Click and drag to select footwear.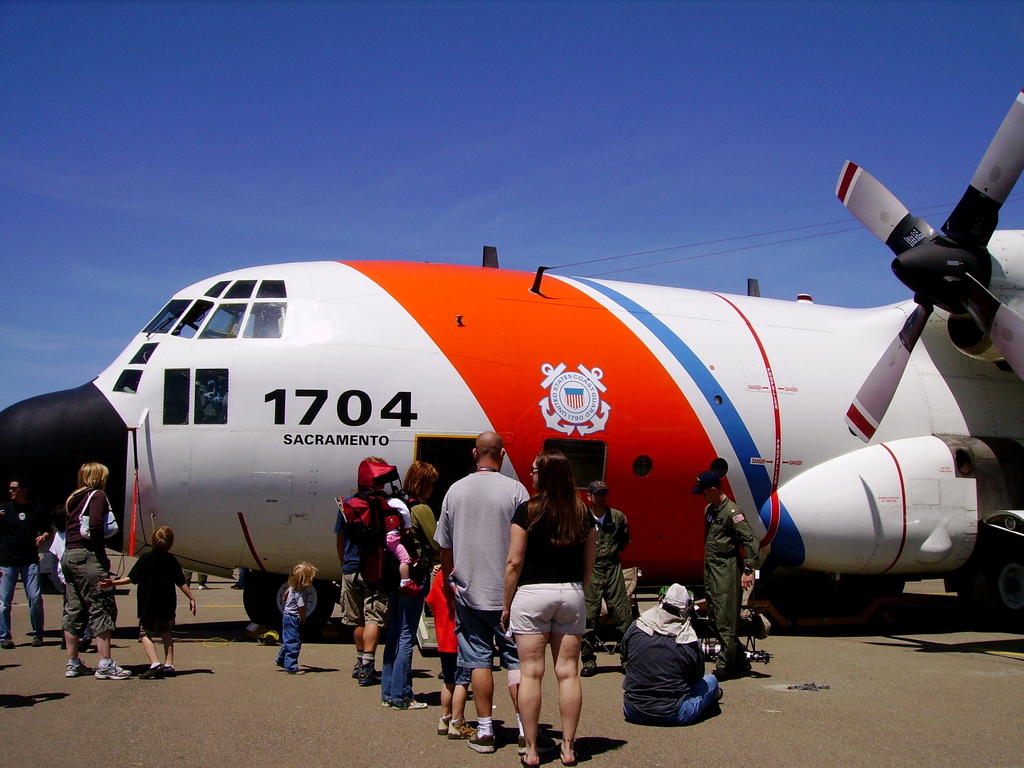
Selection: bbox=[466, 733, 494, 755].
